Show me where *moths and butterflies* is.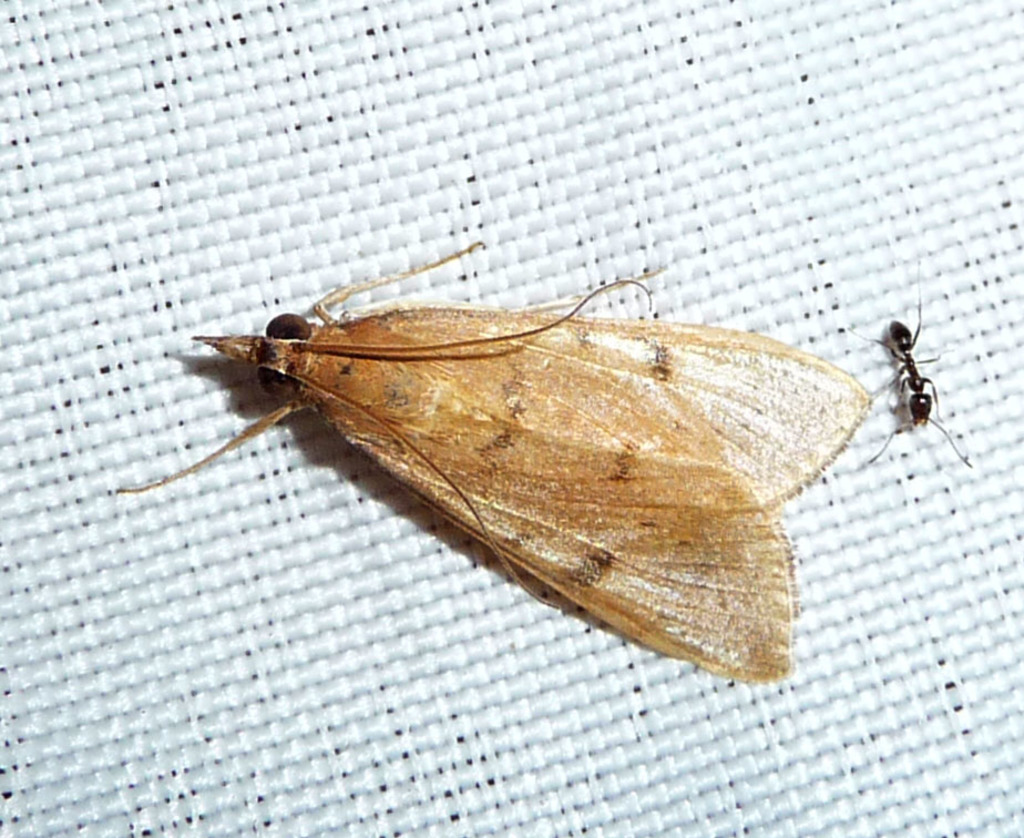
*moths and butterflies* is at 112:239:863:685.
